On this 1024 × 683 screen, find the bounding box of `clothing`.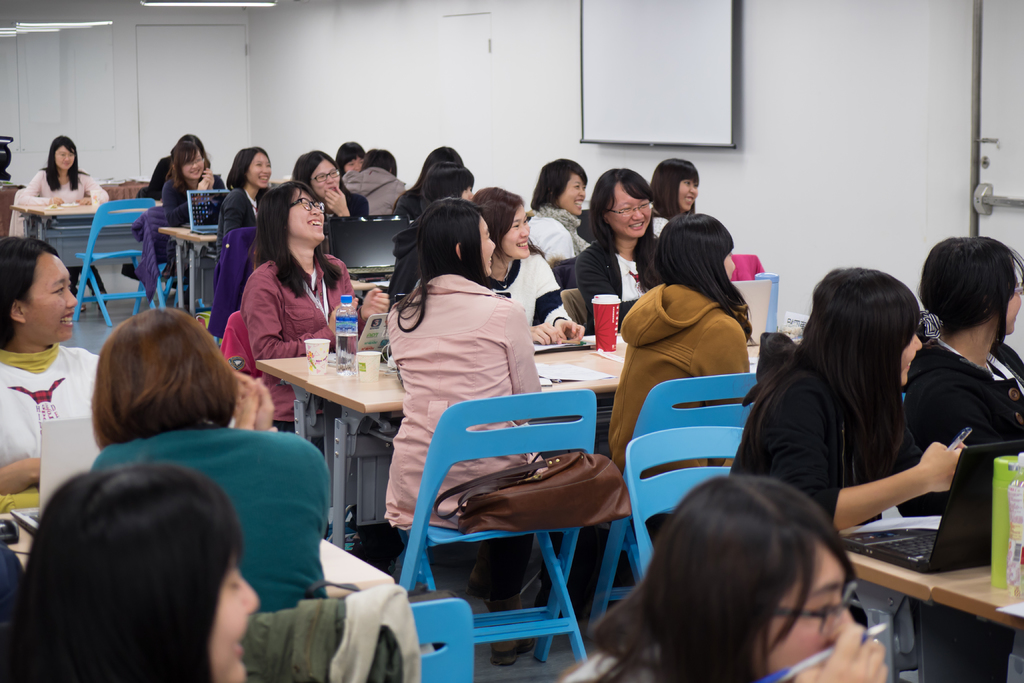
Bounding box: 165:179:220:201.
